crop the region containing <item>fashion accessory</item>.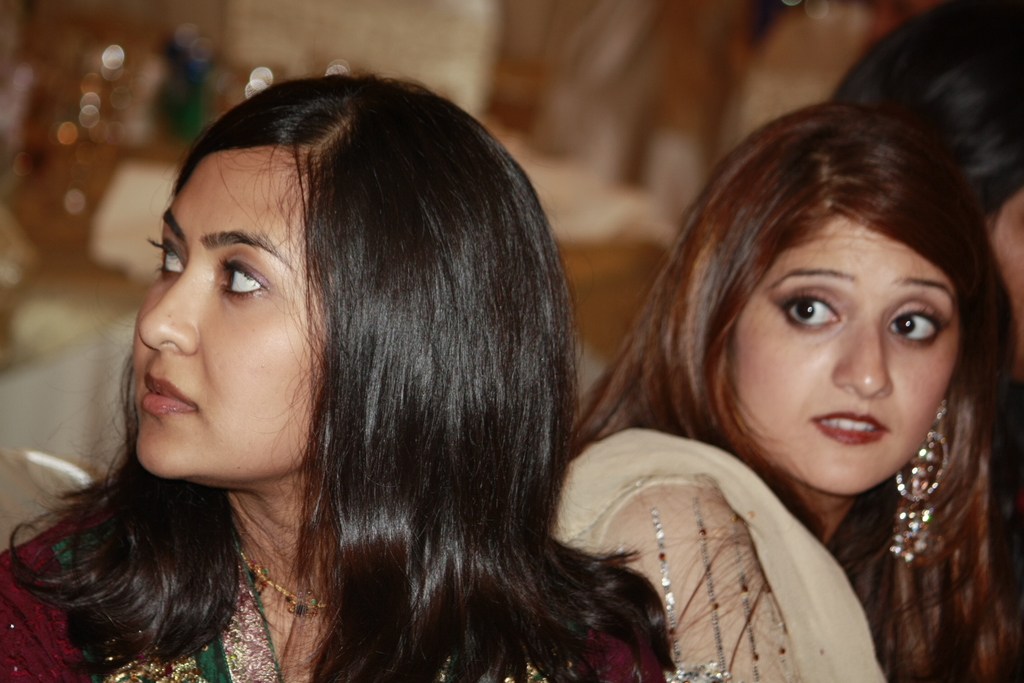
Crop region: box=[239, 554, 330, 617].
